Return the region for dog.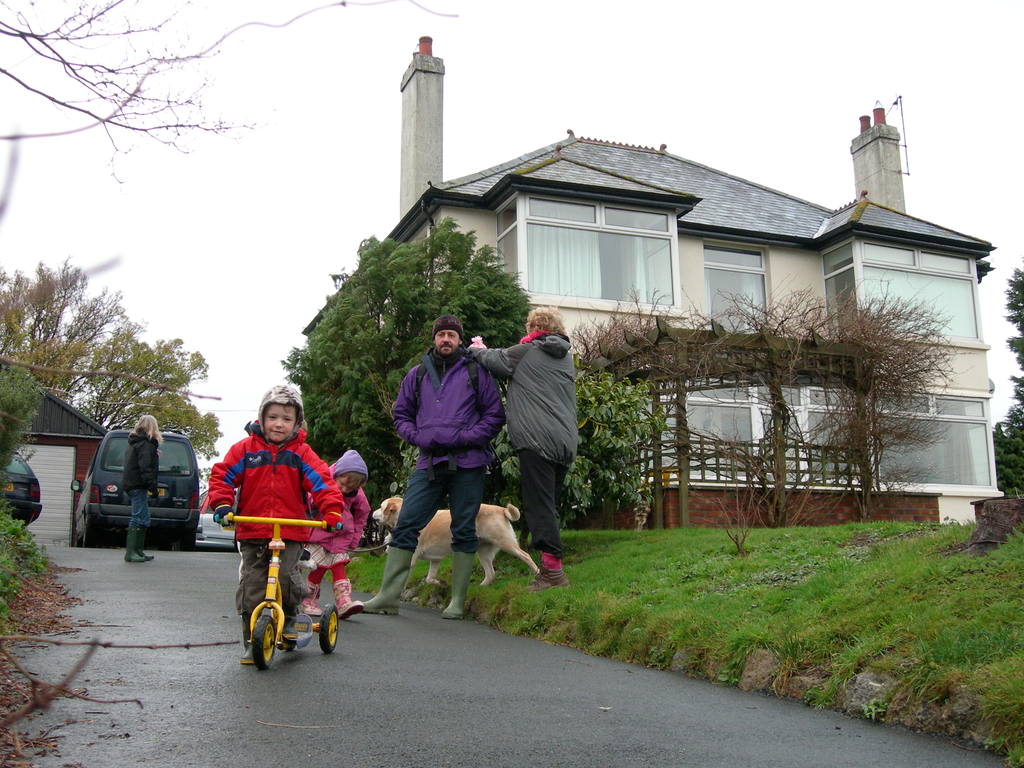
pyautogui.locateOnScreen(368, 495, 545, 588).
